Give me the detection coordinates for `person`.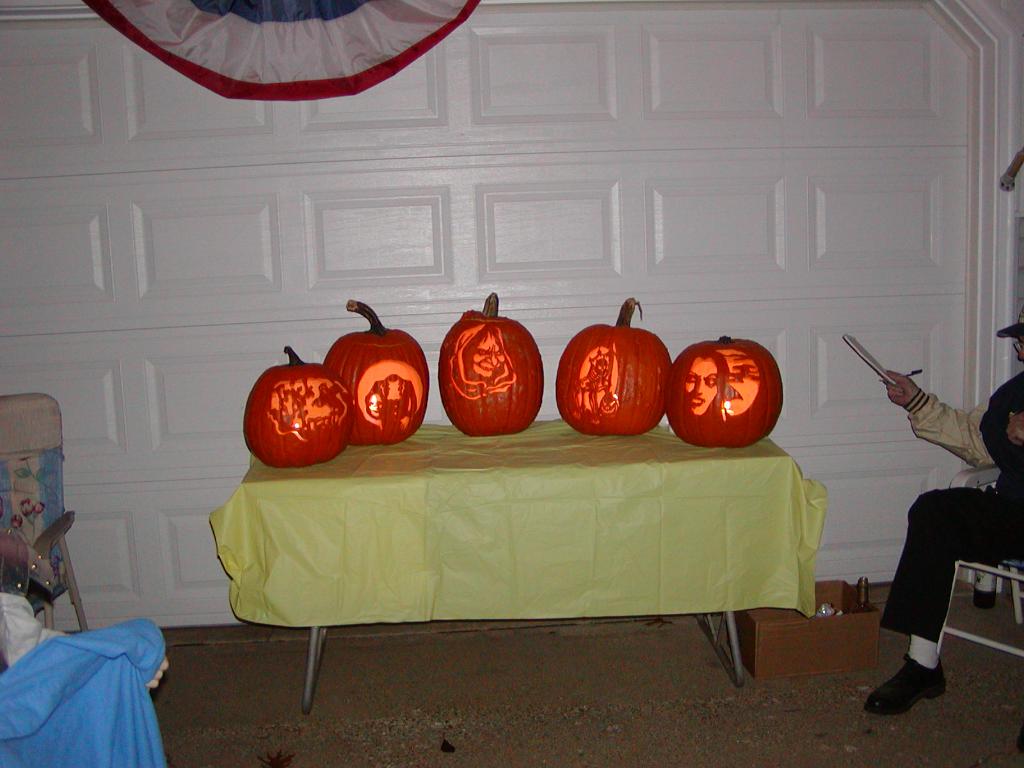
x1=683 y1=351 x2=728 y2=411.
